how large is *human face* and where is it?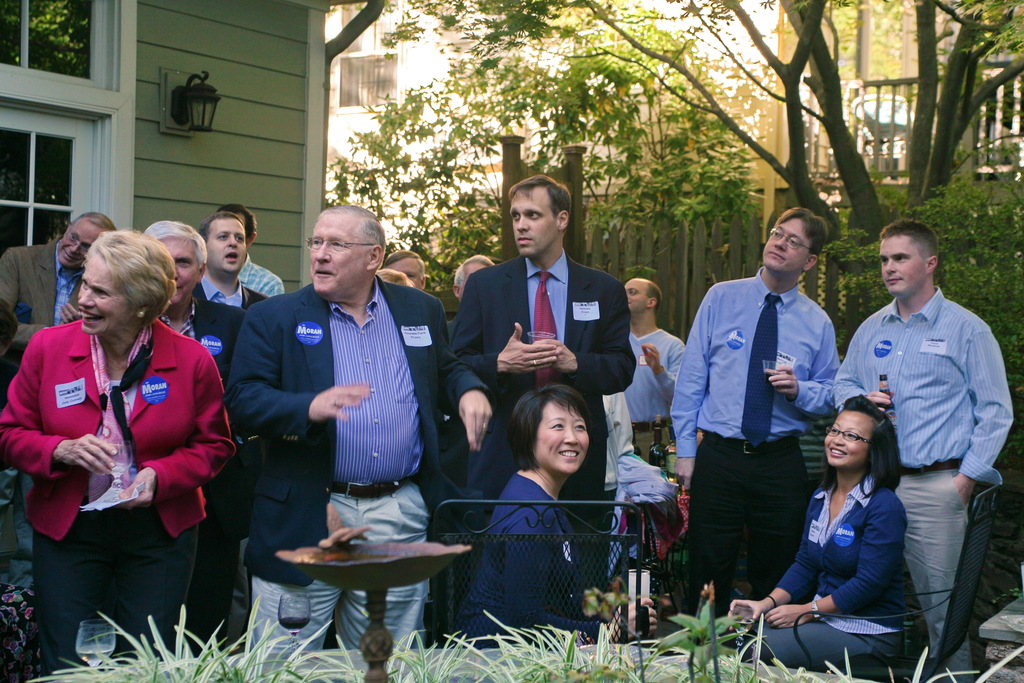
Bounding box: [x1=209, y1=216, x2=246, y2=273].
